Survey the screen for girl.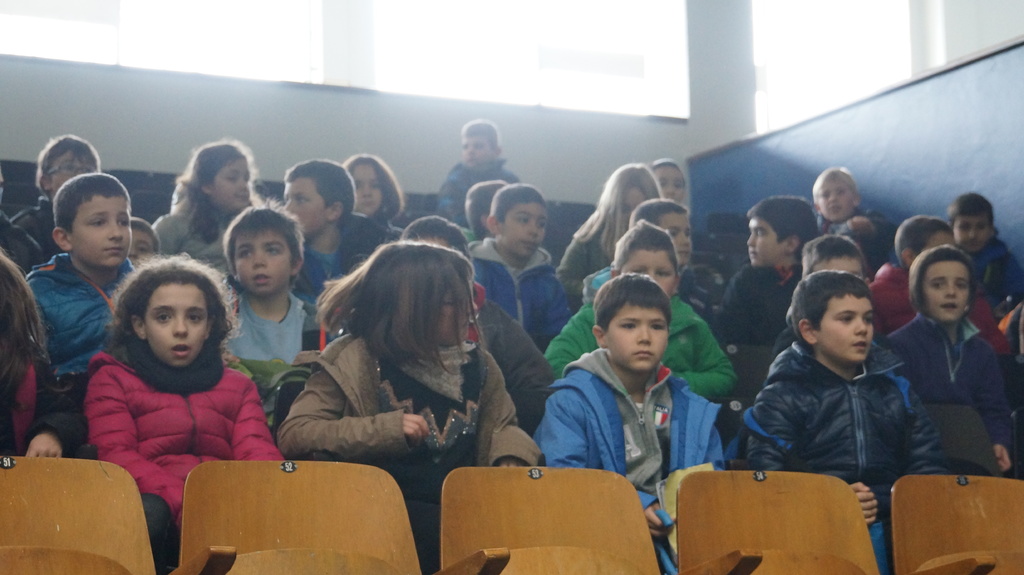
Survey found: [559,161,663,299].
